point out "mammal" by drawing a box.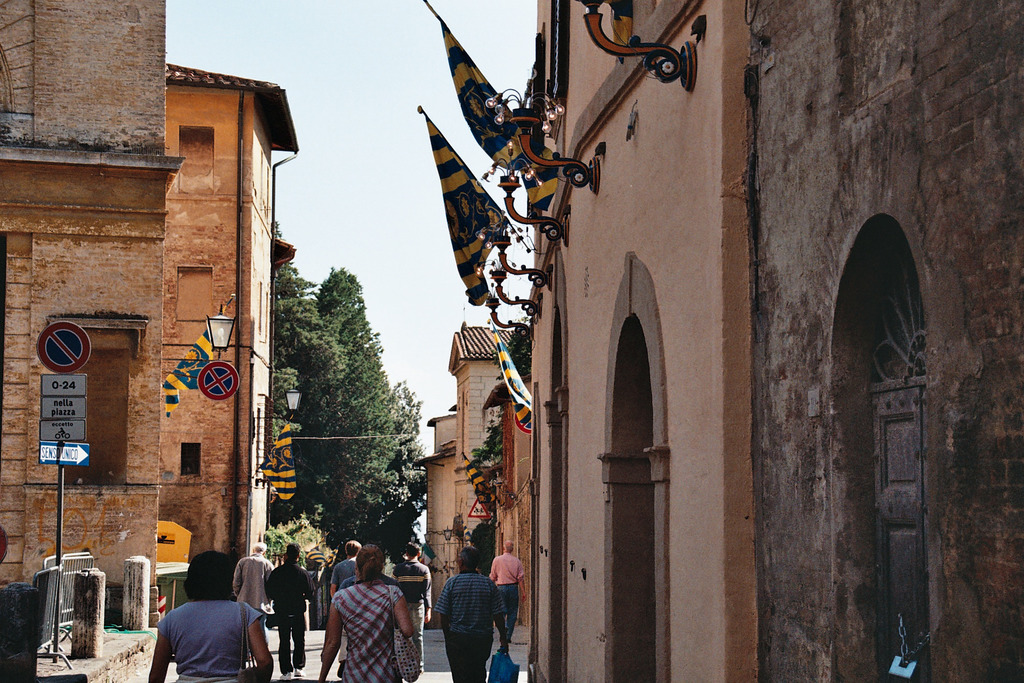
bbox=(318, 546, 412, 682).
